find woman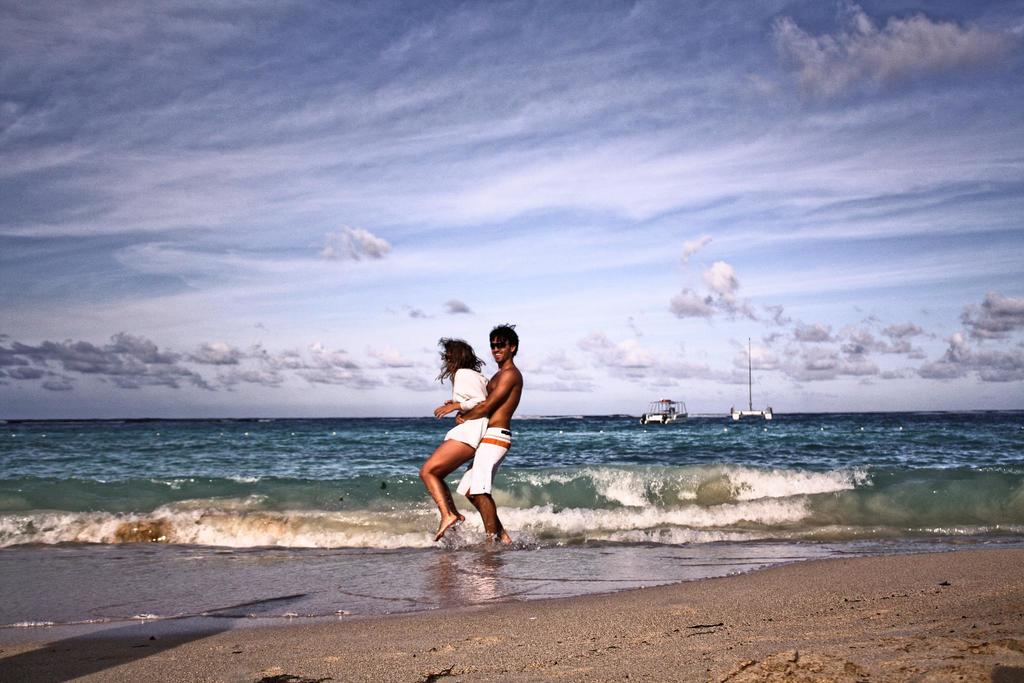
box=[411, 358, 503, 545]
